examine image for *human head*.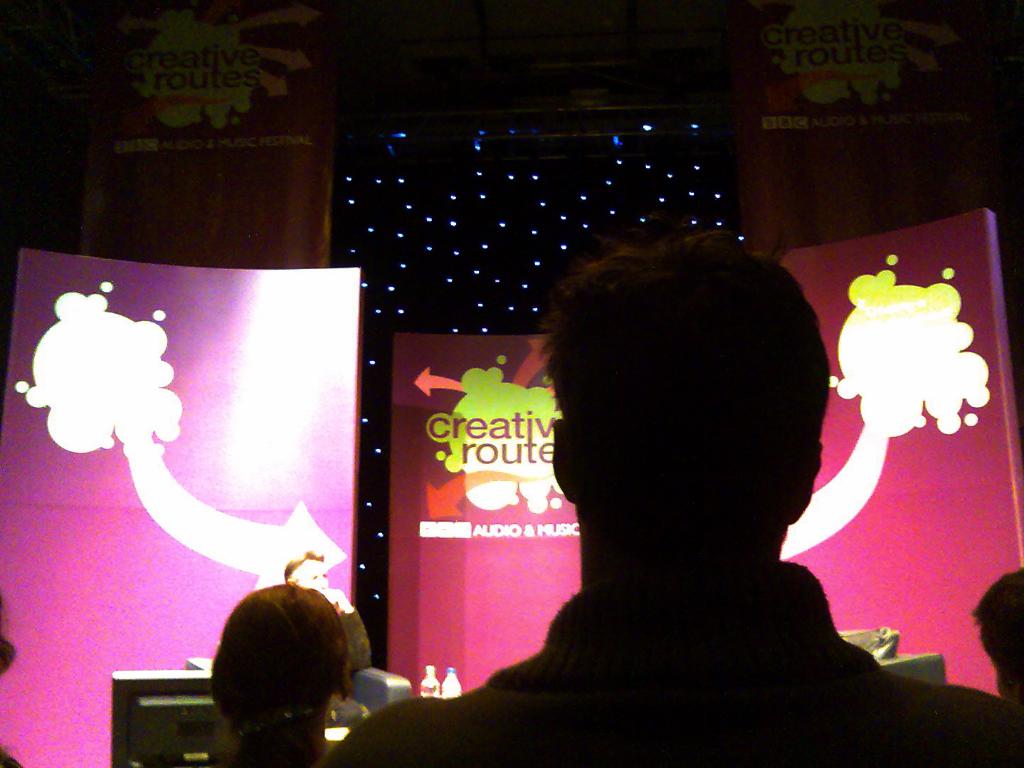
Examination result: crop(968, 564, 1023, 707).
